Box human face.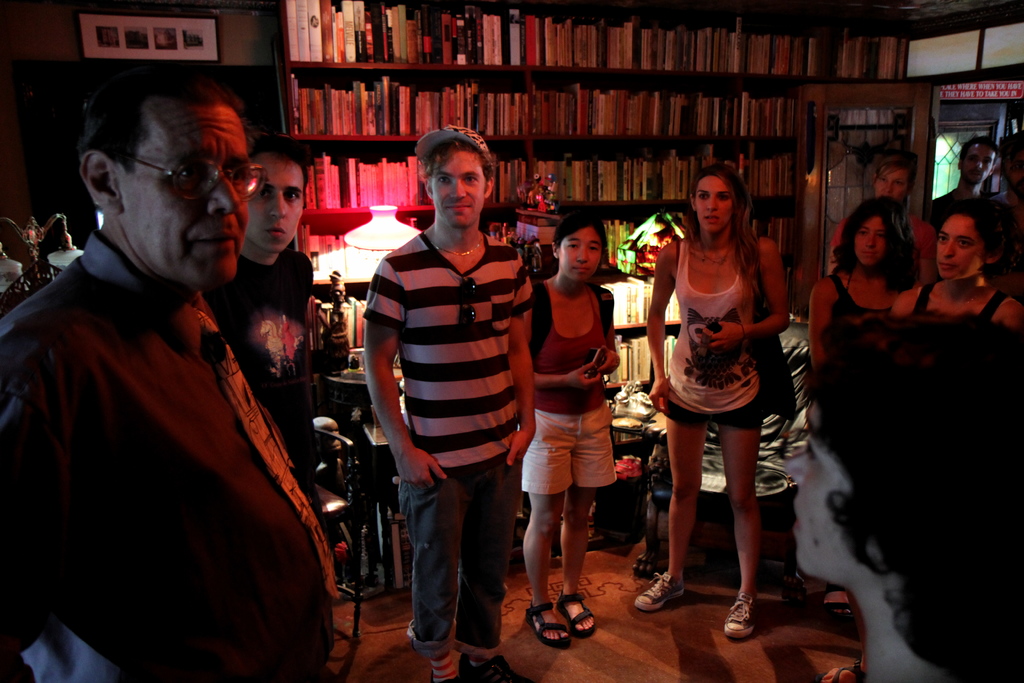
<bbox>694, 179, 731, 234</bbox>.
